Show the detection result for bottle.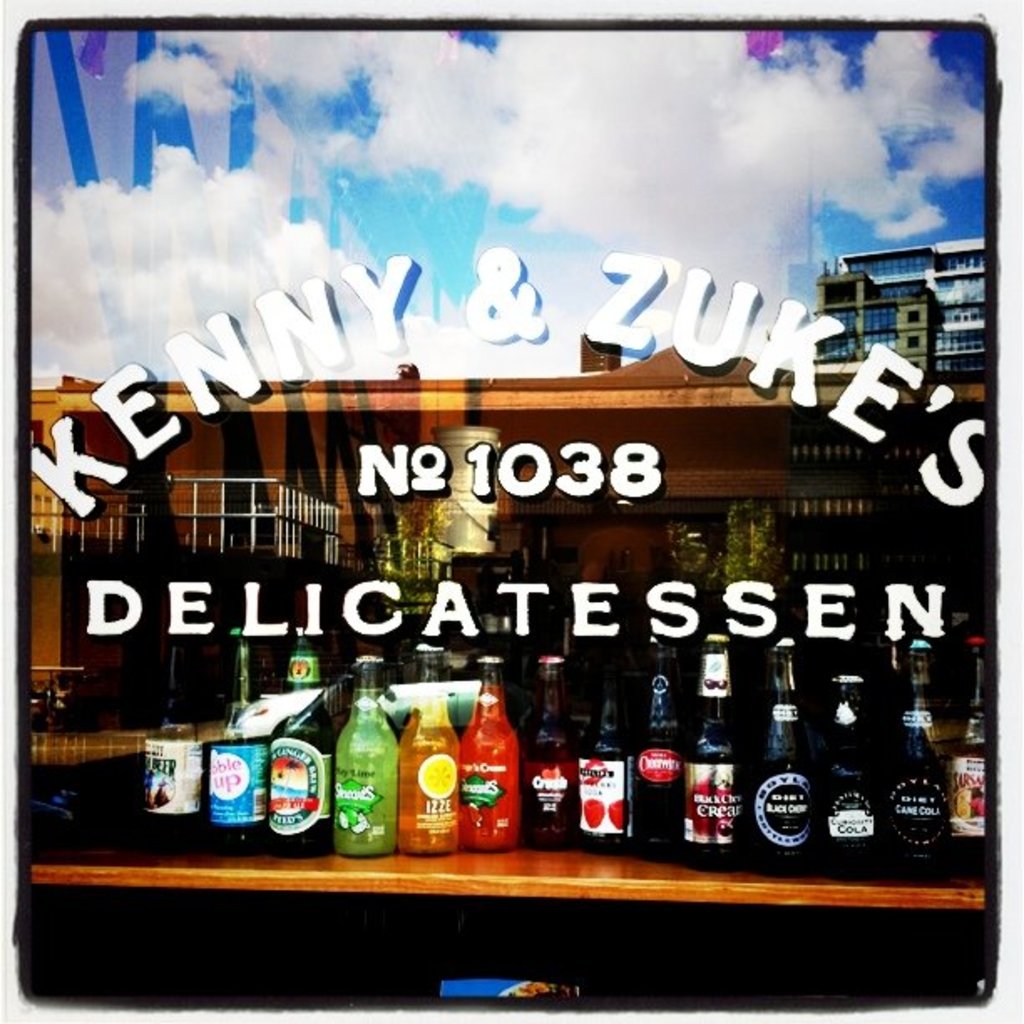
region(134, 632, 207, 823).
